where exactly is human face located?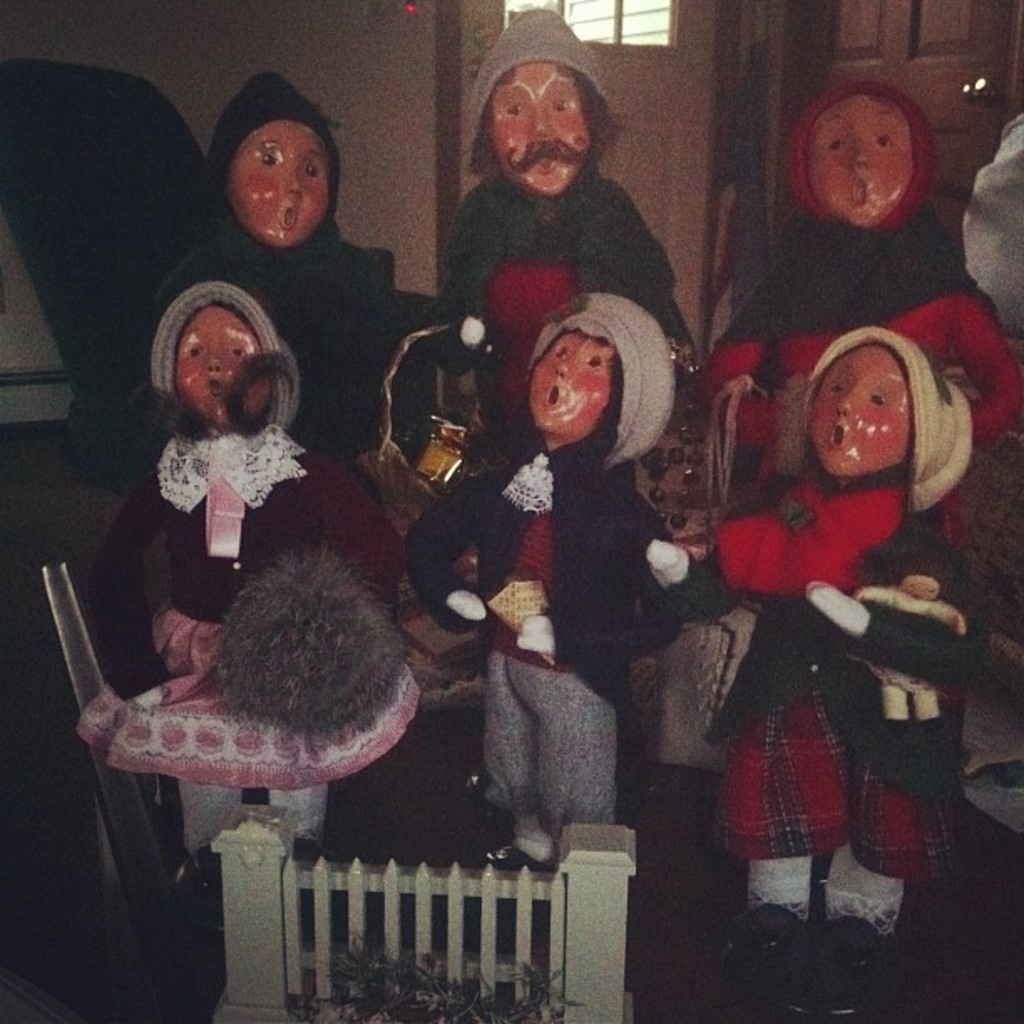
Its bounding box is 527, 325, 621, 435.
